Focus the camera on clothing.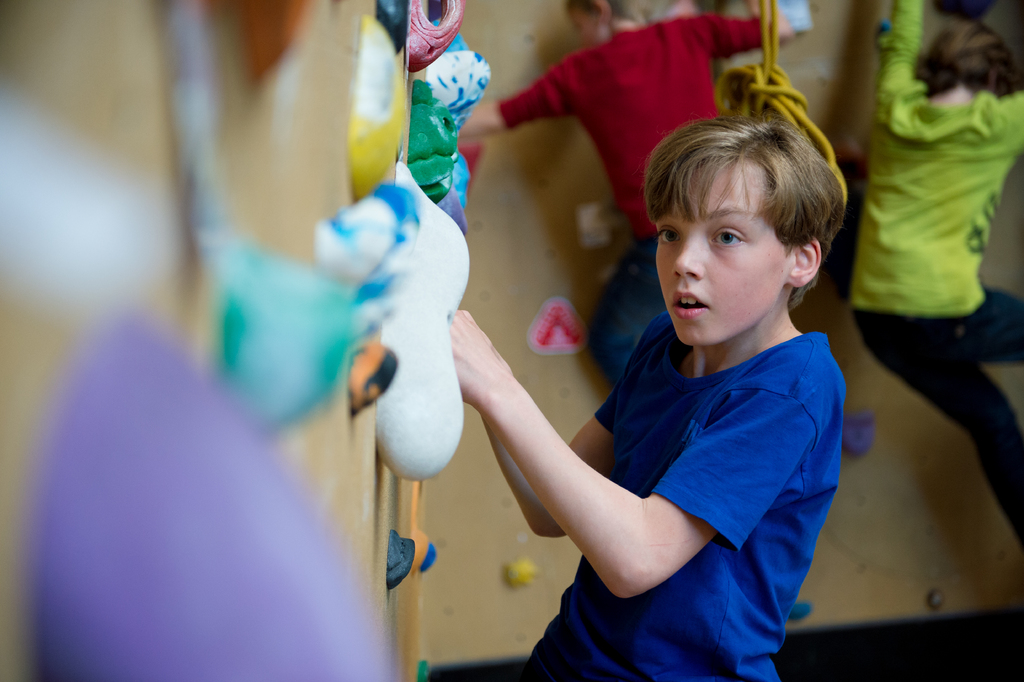
Focus region: (x1=523, y1=302, x2=849, y2=681).
